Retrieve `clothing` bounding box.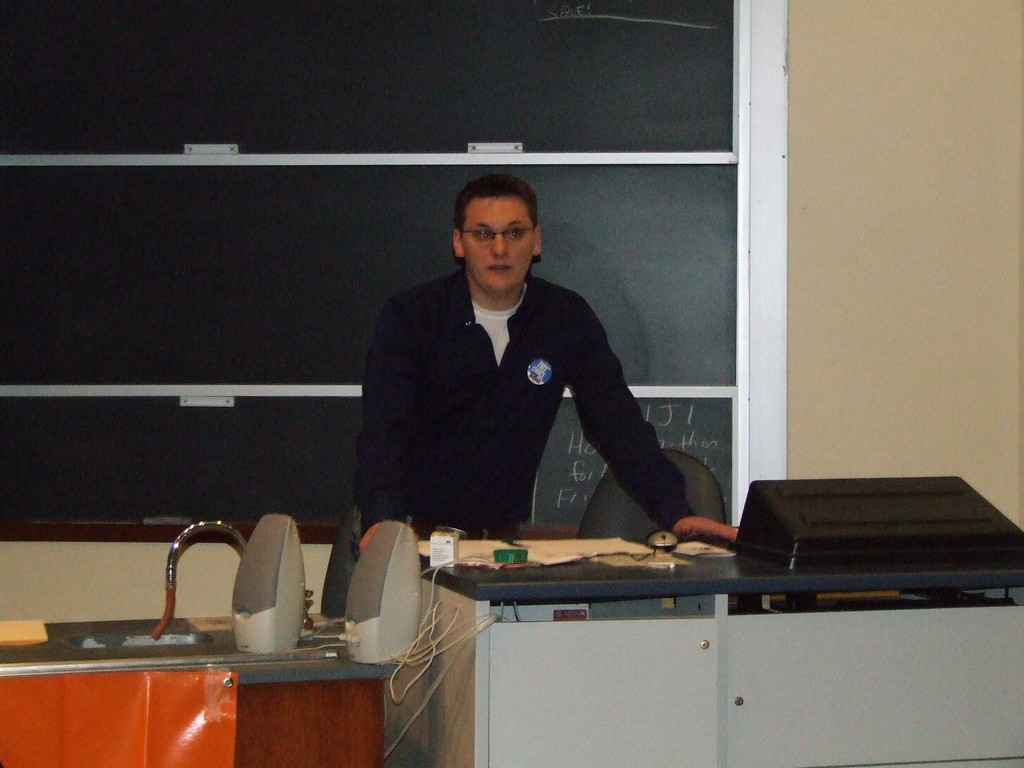
Bounding box: [353,264,697,532].
